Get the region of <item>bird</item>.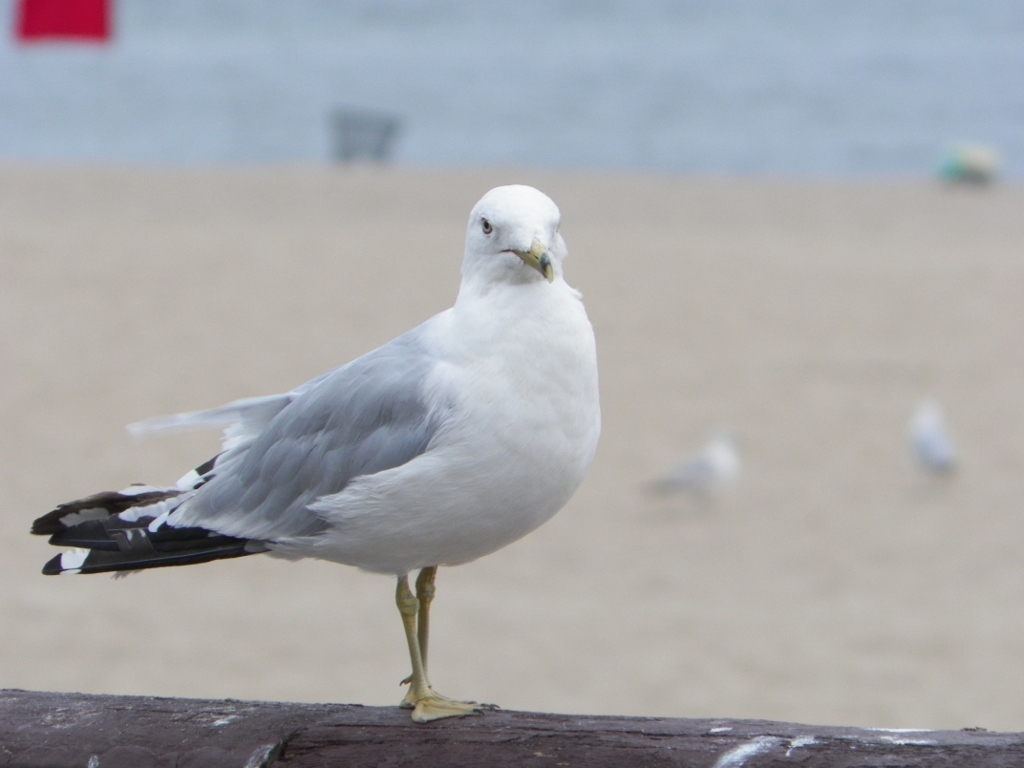
[left=37, top=186, right=611, bottom=701].
